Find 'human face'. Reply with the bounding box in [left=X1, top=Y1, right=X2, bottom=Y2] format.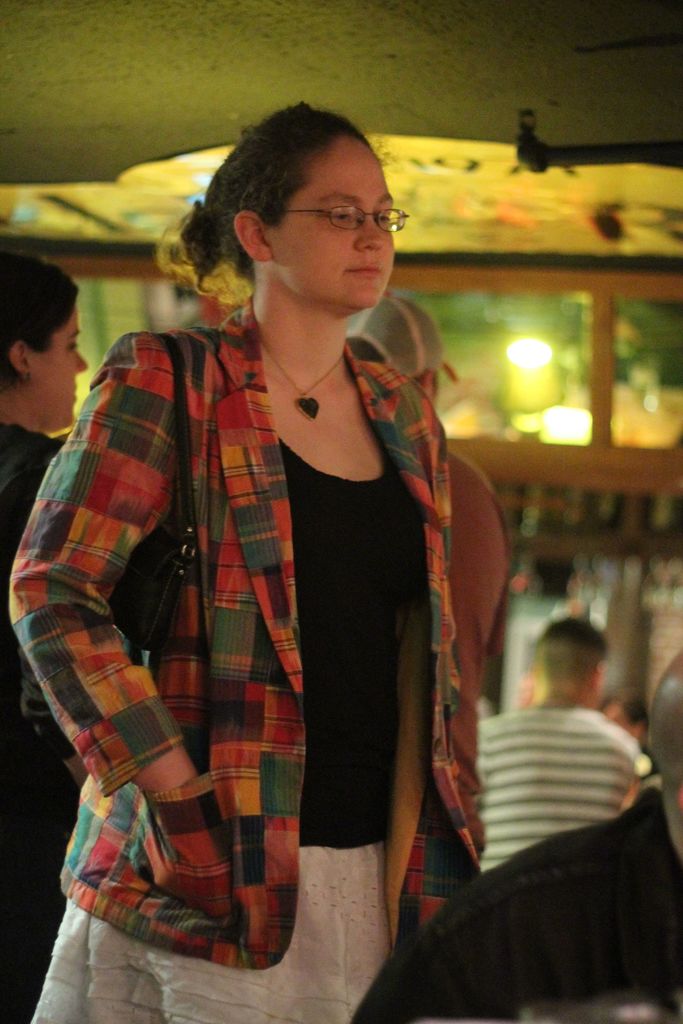
[left=23, top=309, right=88, bottom=417].
